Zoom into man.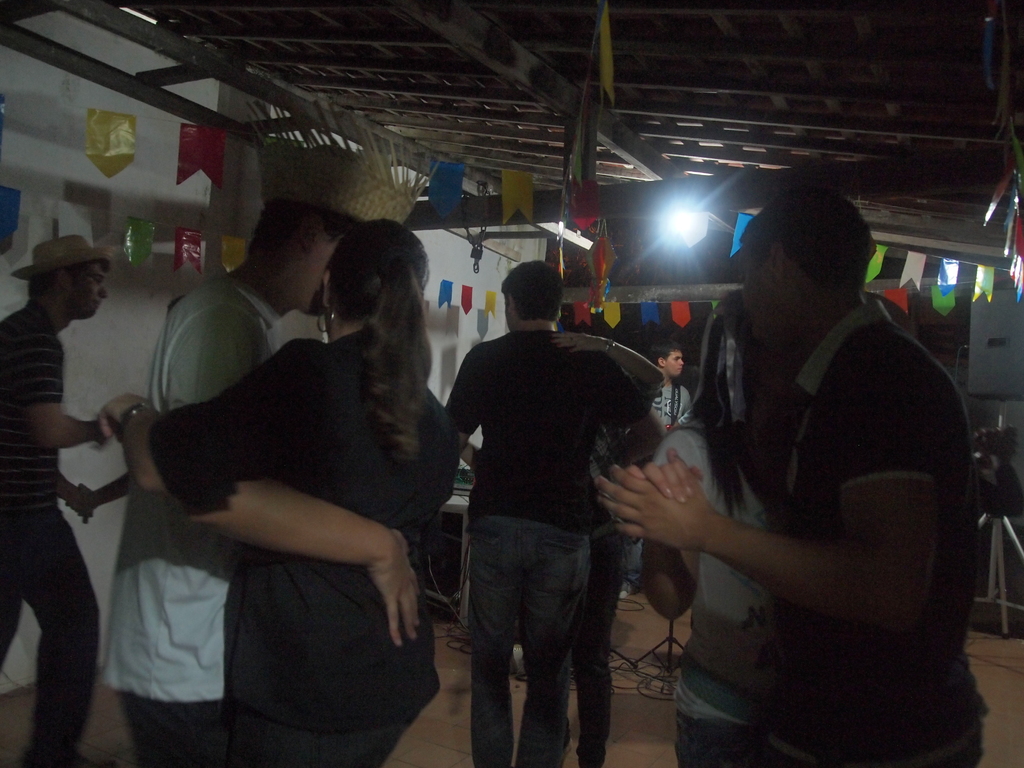
Zoom target: 452/257/672/767.
